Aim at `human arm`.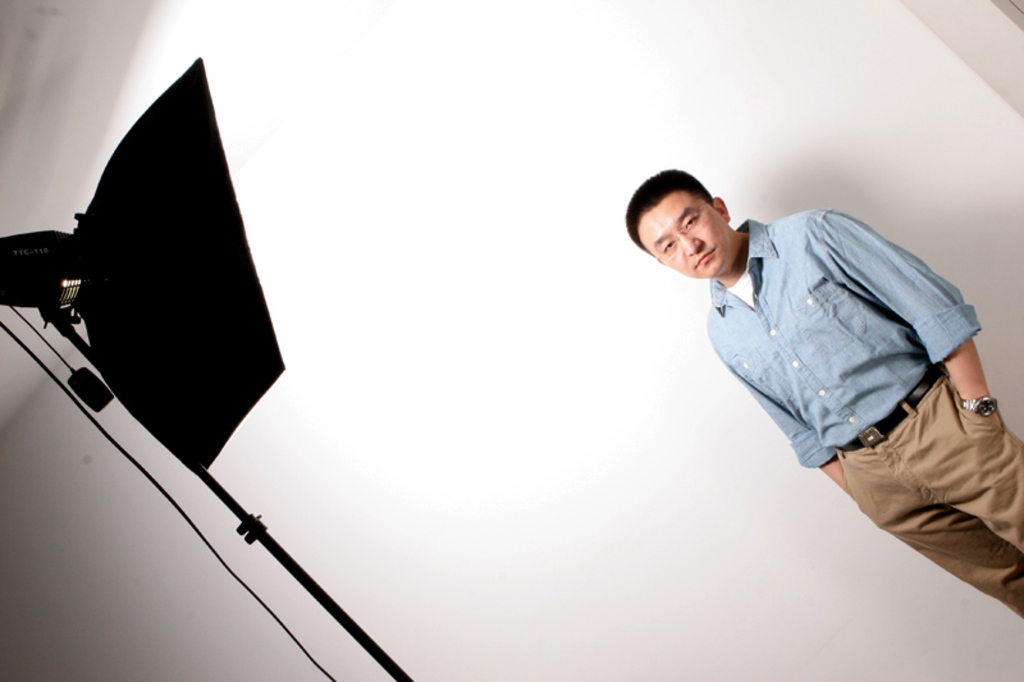
Aimed at box=[733, 375, 850, 491].
